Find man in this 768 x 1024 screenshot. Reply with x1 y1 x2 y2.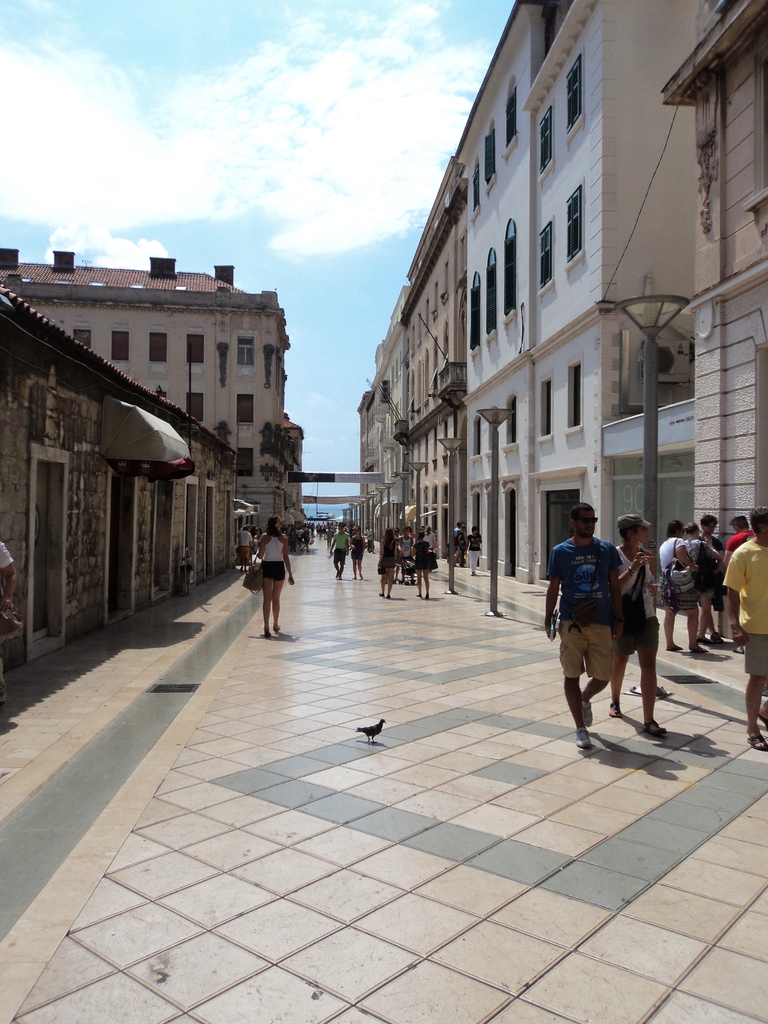
723 515 756 560.
